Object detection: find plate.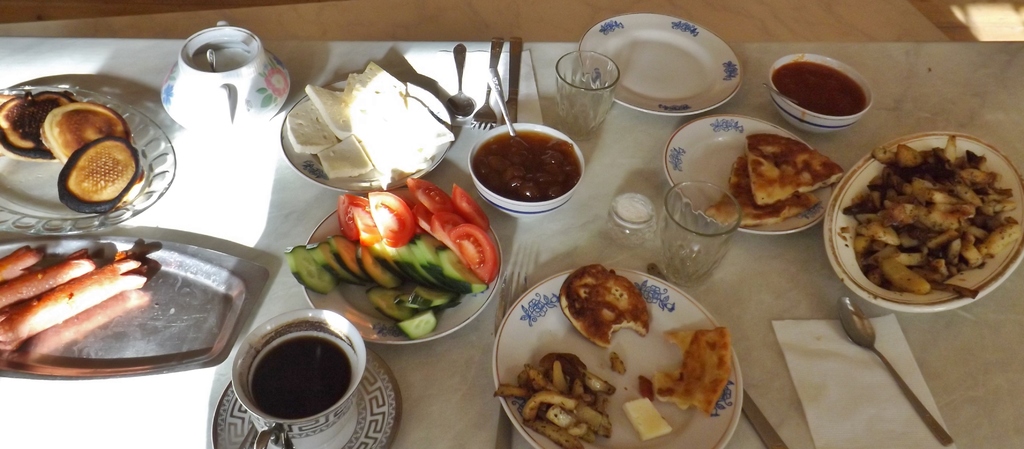
left=577, top=20, right=753, bottom=101.
